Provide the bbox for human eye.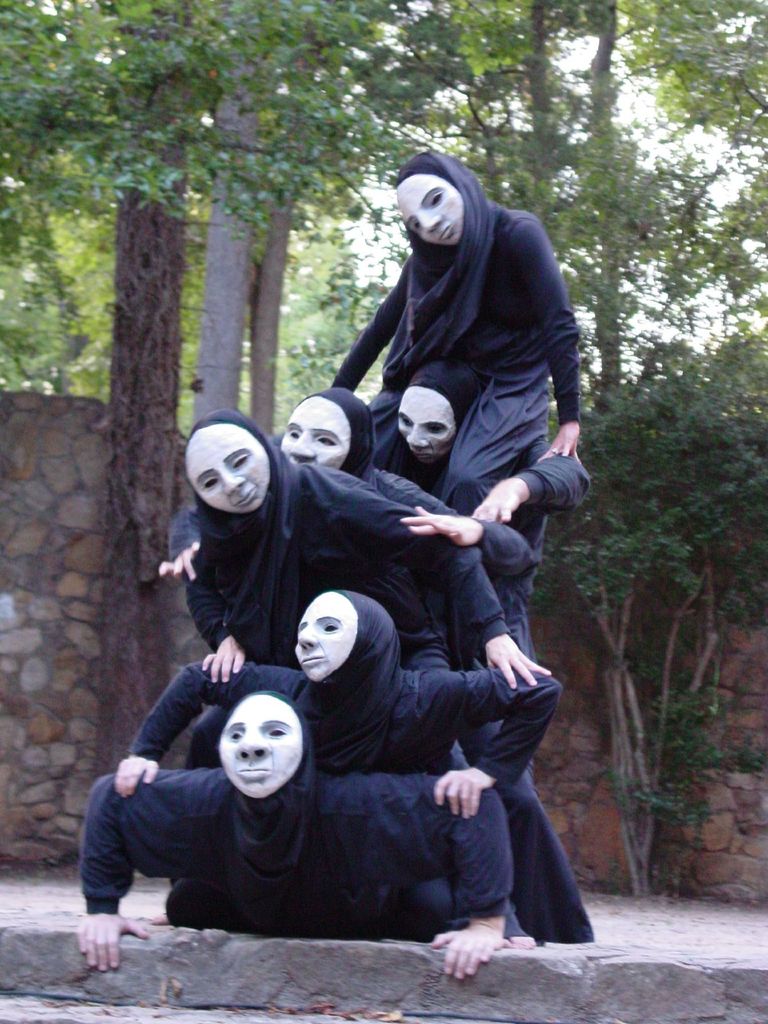
BBox(426, 424, 445, 431).
